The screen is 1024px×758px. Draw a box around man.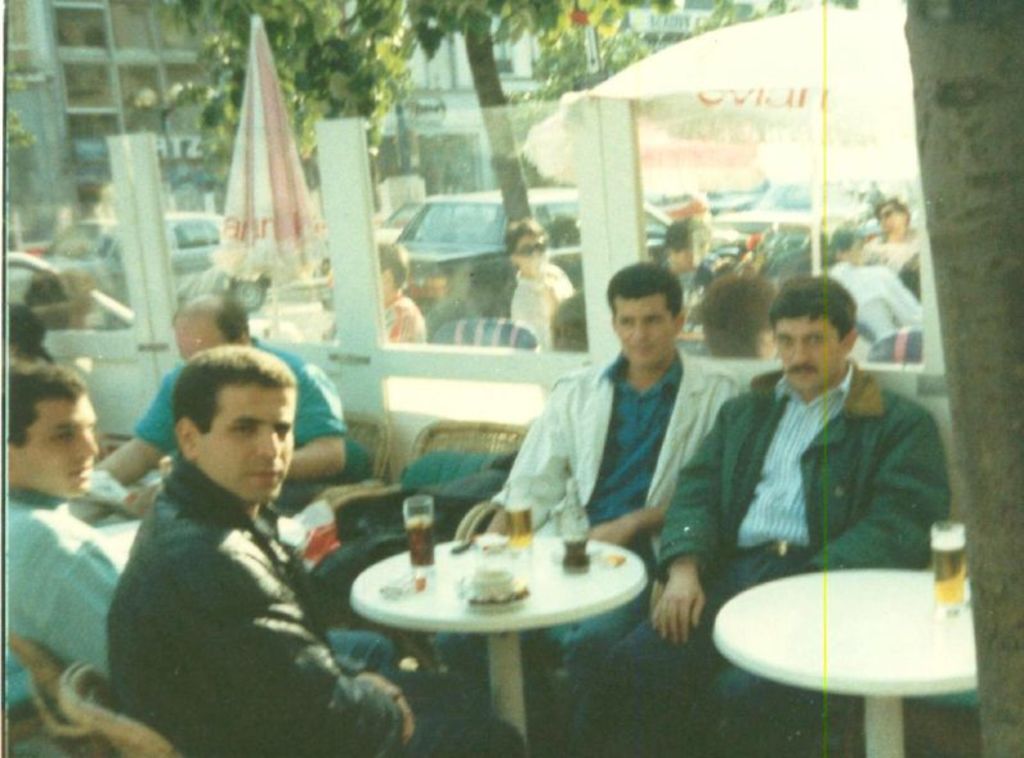
bbox(502, 222, 570, 339).
